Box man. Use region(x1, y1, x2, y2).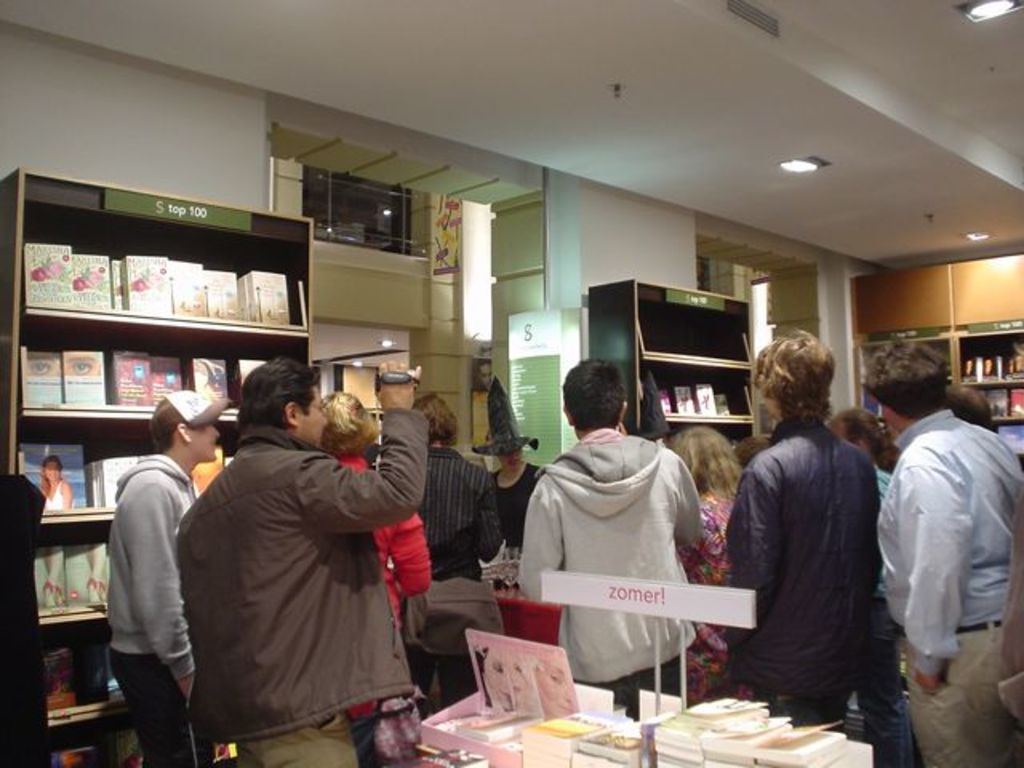
region(472, 357, 498, 394).
